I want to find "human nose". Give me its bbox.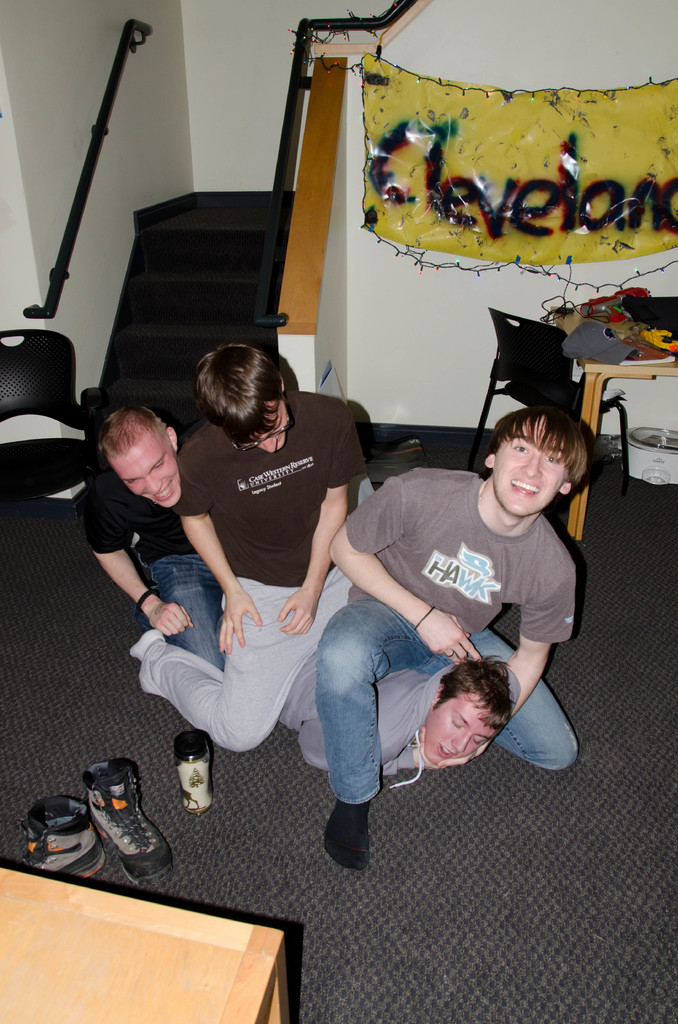
pyautogui.locateOnScreen(146, 475, 160, 488).
